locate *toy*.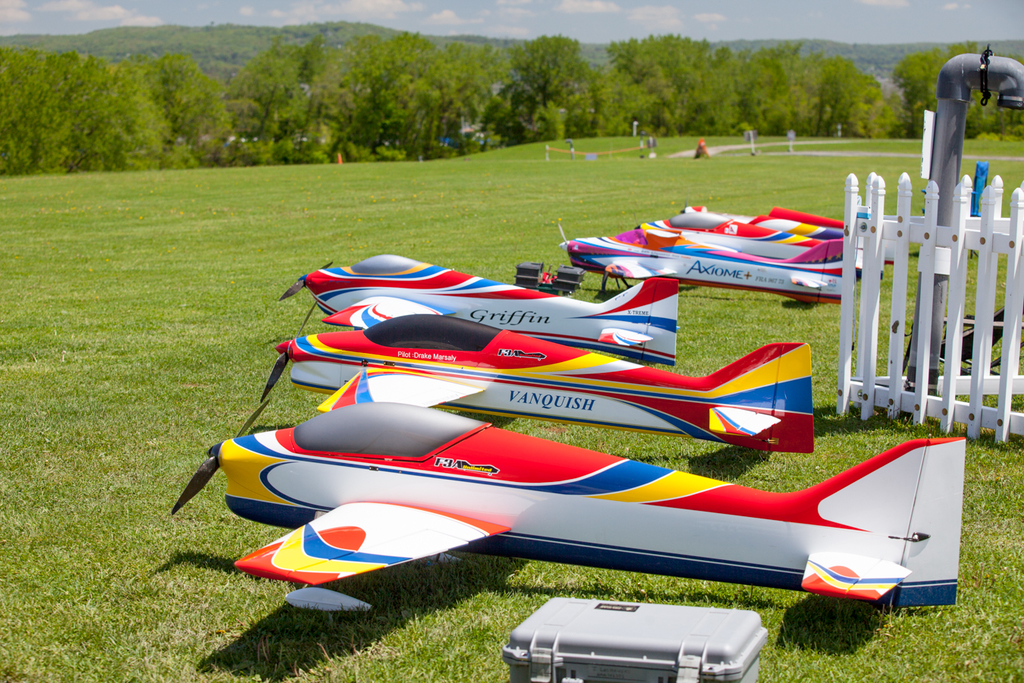
Bounding box: box(261, 313, 820, 457).
